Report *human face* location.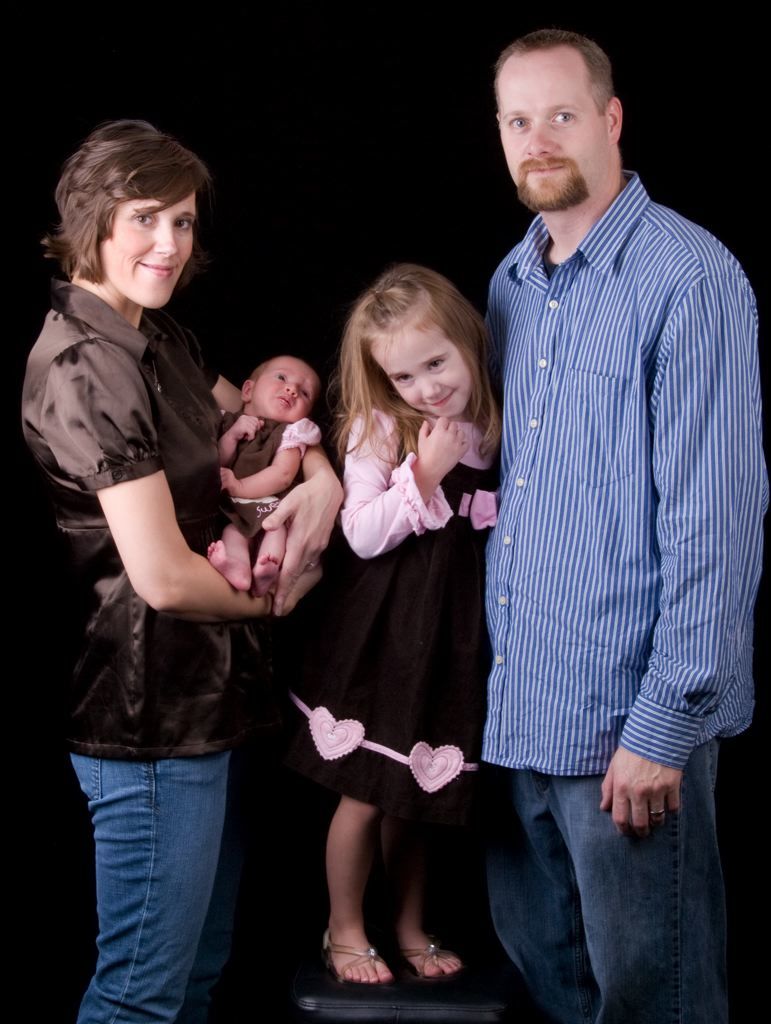
Report: 495/66/608/210.
